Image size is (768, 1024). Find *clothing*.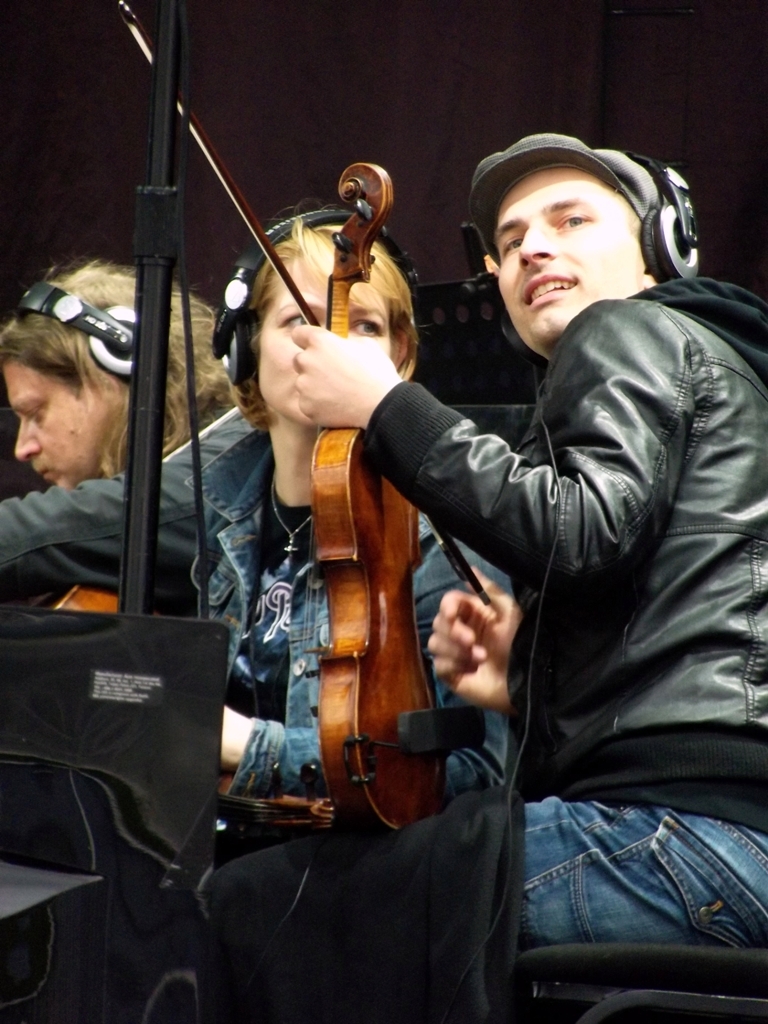
BBox(0, 413, 276, 665).
